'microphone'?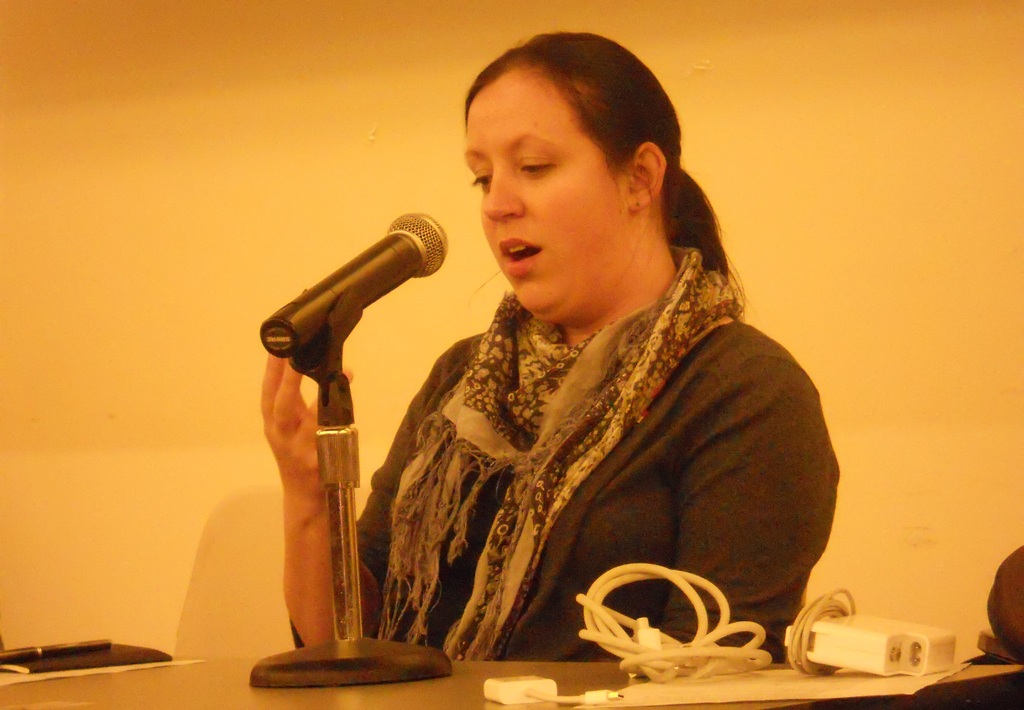
bbox=(249, 213, 445, 364)
